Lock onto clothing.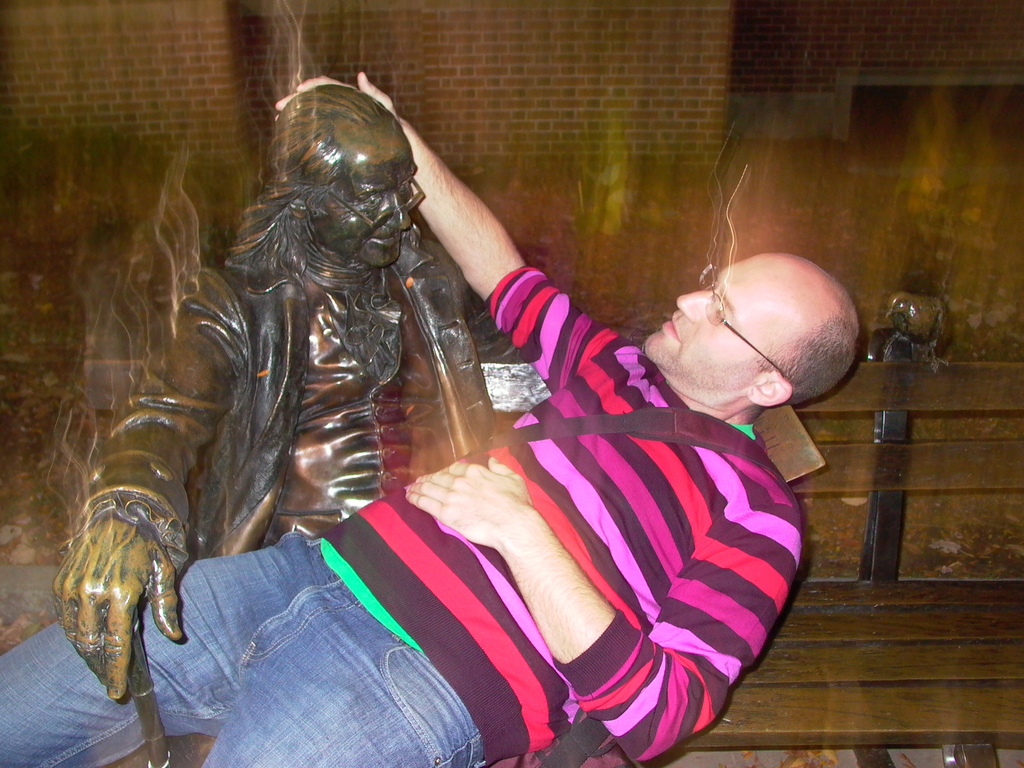
Locked: l=154, t=147, r=785, b=736.
